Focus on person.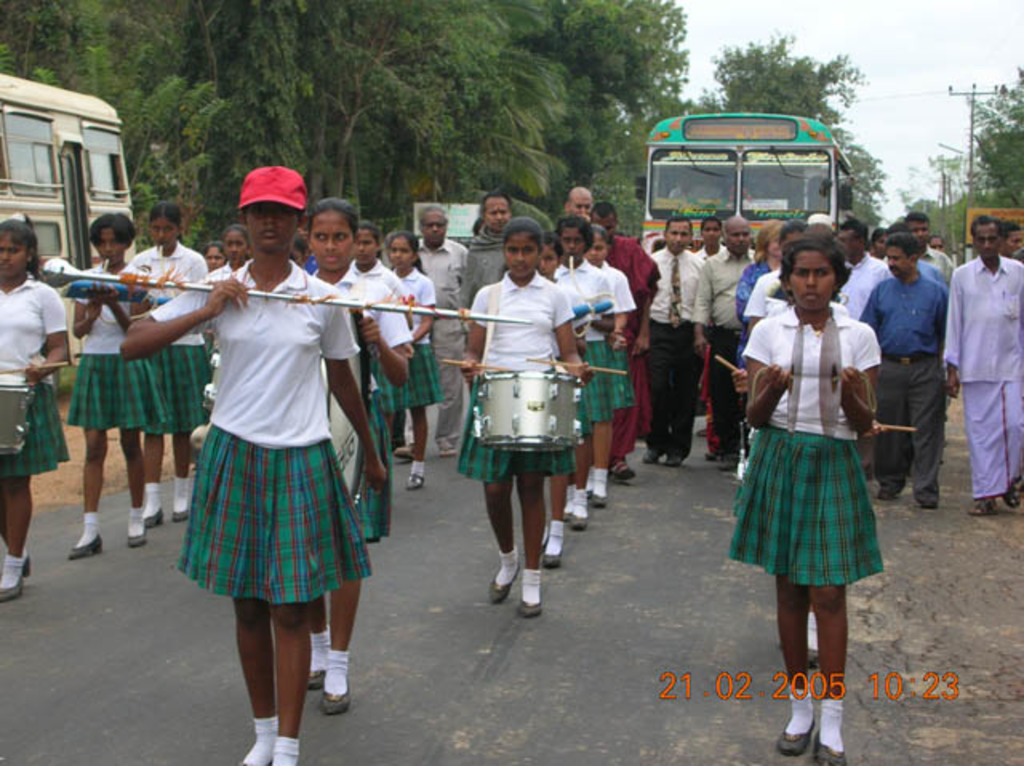
Focused at detection(944, 217, 1022, 526).
